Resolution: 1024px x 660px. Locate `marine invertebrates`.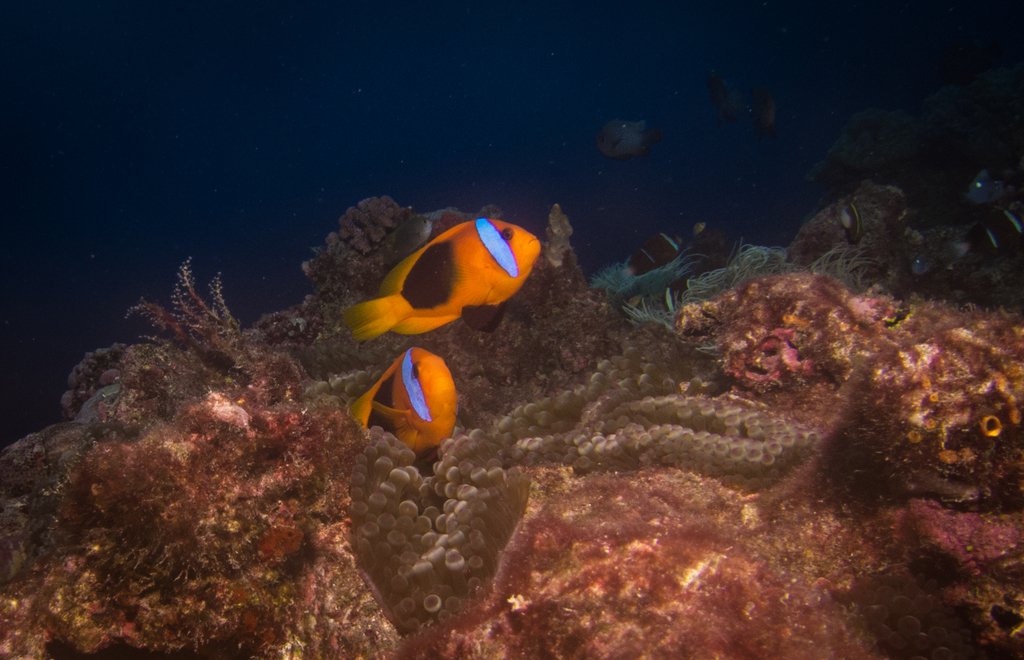
[x1=584, y1=245, x2=664, y2=309].
